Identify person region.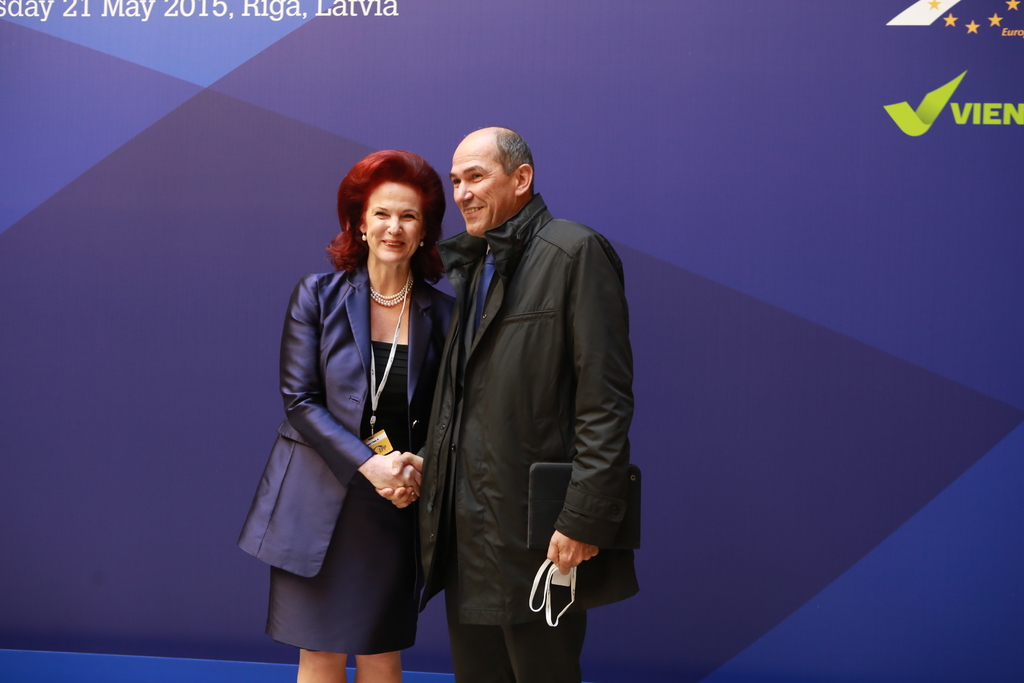
Region: bbox=[232, 151, 456, 677].
